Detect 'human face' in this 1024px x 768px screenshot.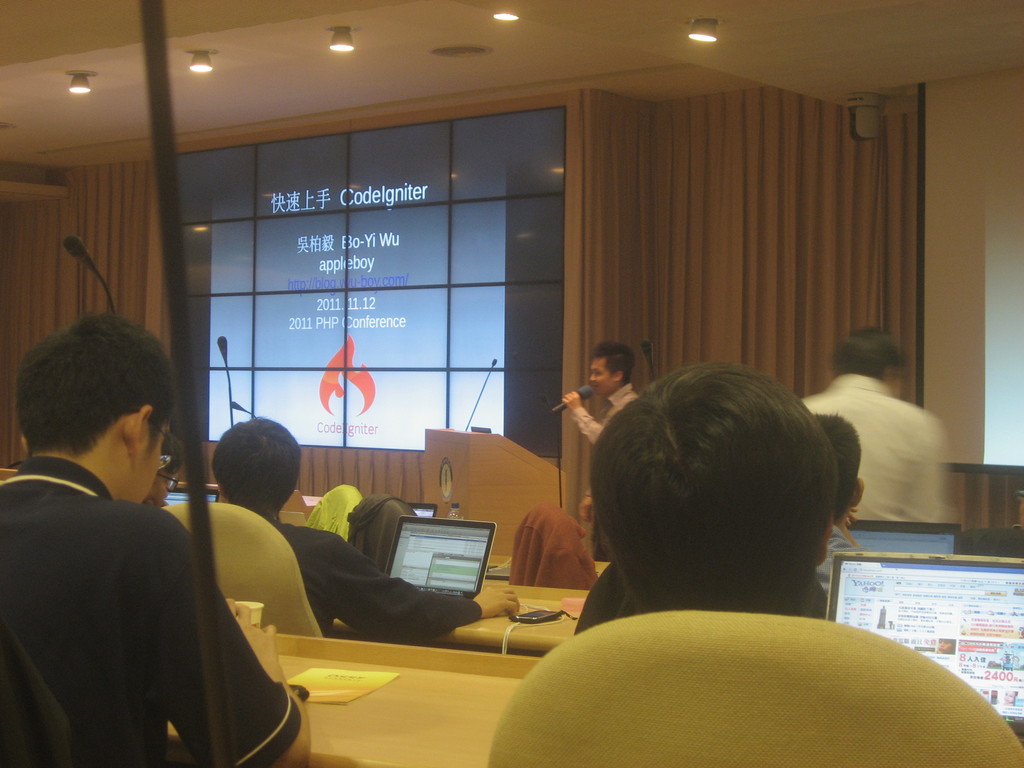
Detection: BBox(595, 363, 611, 396).
